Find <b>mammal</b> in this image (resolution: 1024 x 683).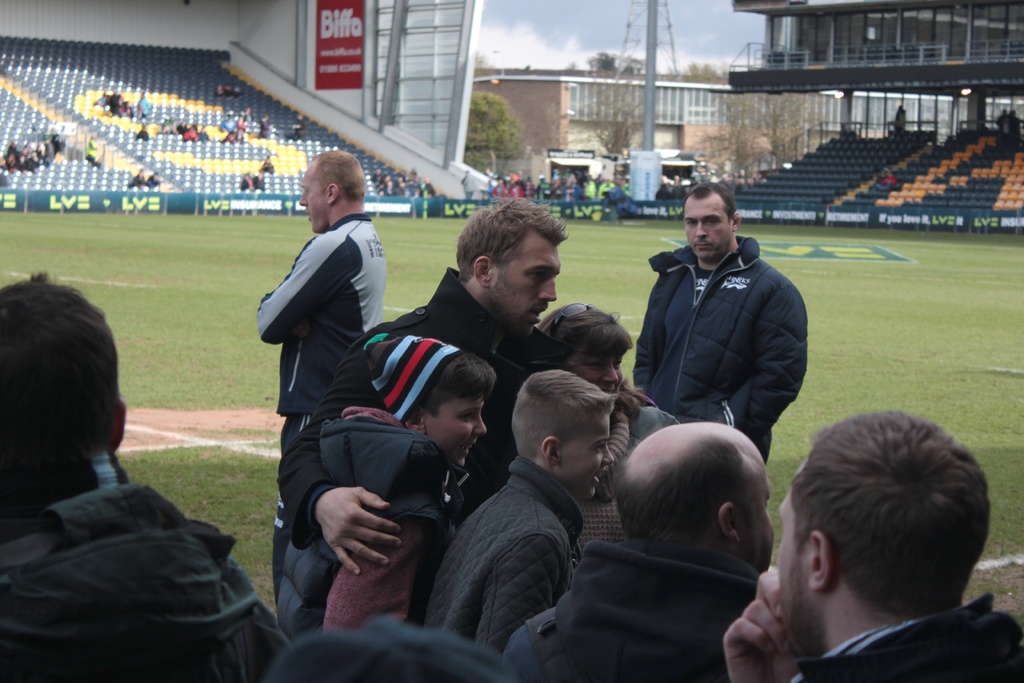
bbox=[1008, 109, 1023, 142].
